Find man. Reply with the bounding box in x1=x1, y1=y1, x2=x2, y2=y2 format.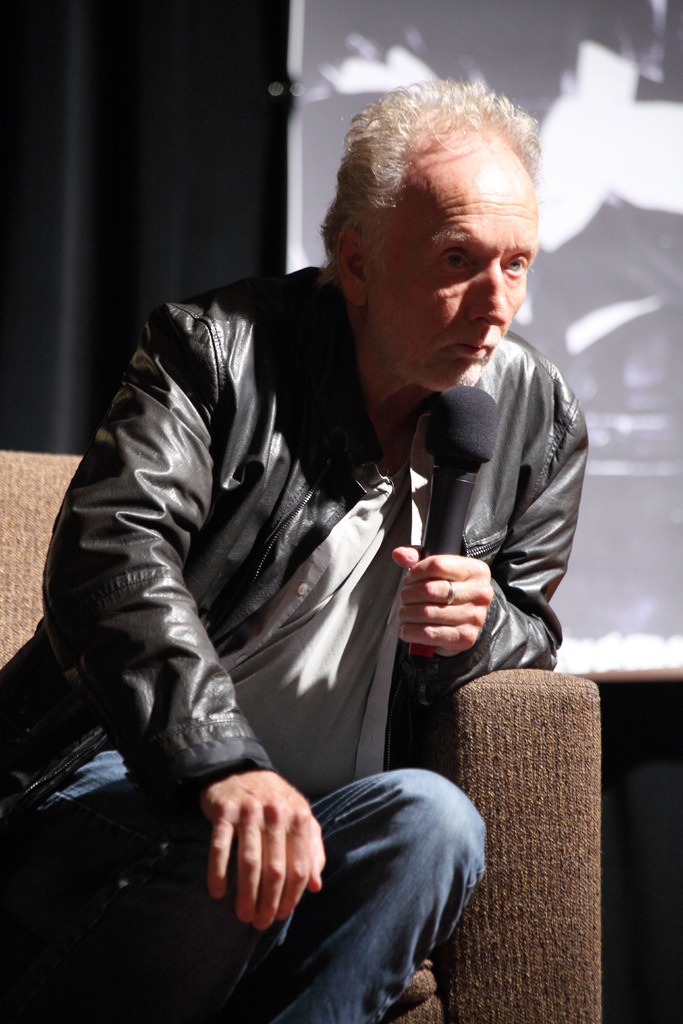
x1=29, y1=91, x2=609, y2=963.
